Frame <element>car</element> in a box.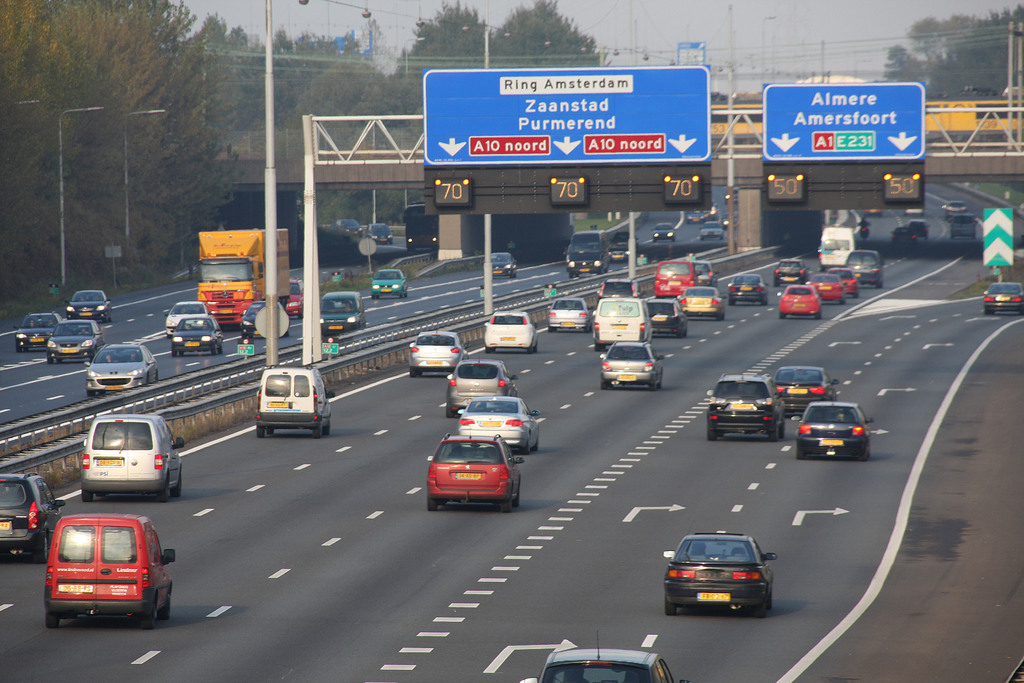
698, 218, 723, 239.
